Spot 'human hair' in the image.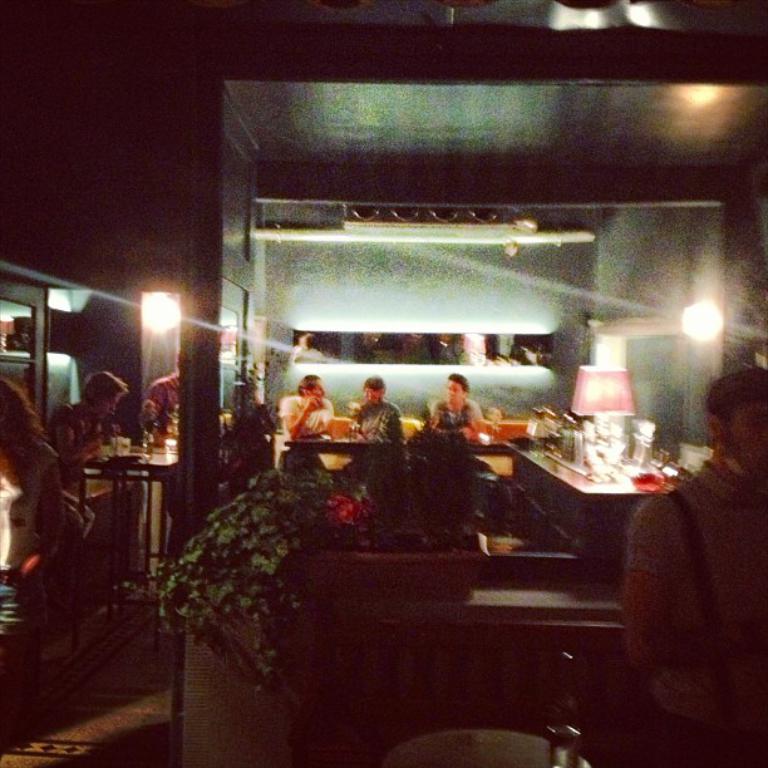
'human hair' found at 299, 374, 321, 399.
